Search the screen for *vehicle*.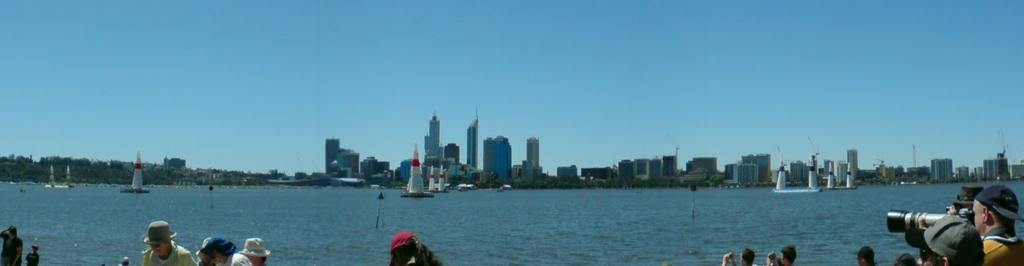
Found at detection(399, 140, 432, 201).
